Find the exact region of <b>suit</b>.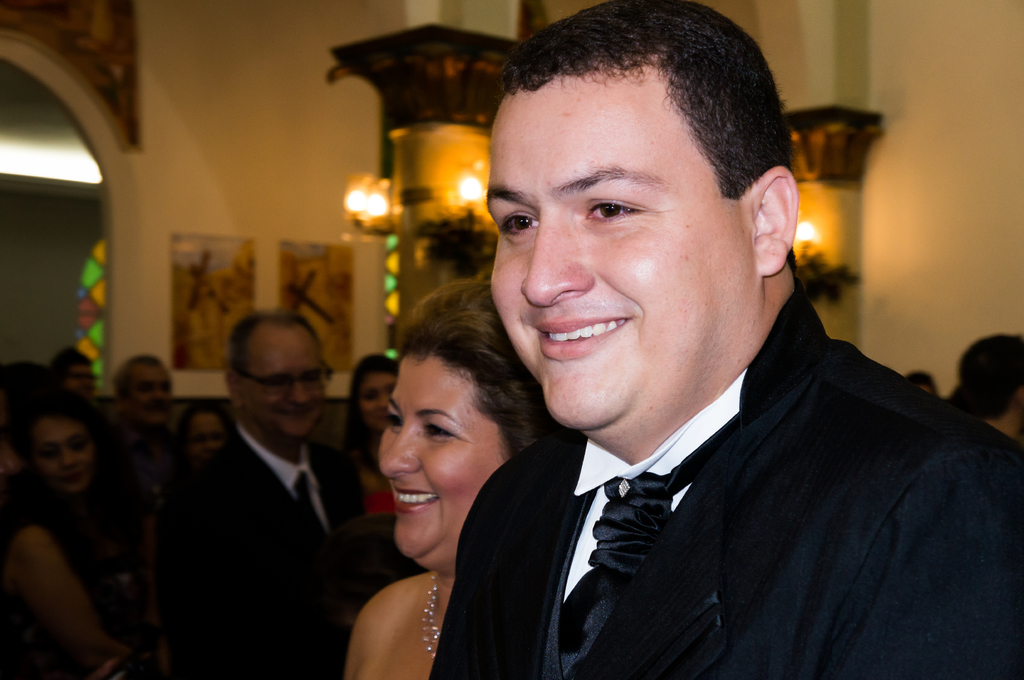
Exact region: <region>169, 417, 381, 679</region>.
